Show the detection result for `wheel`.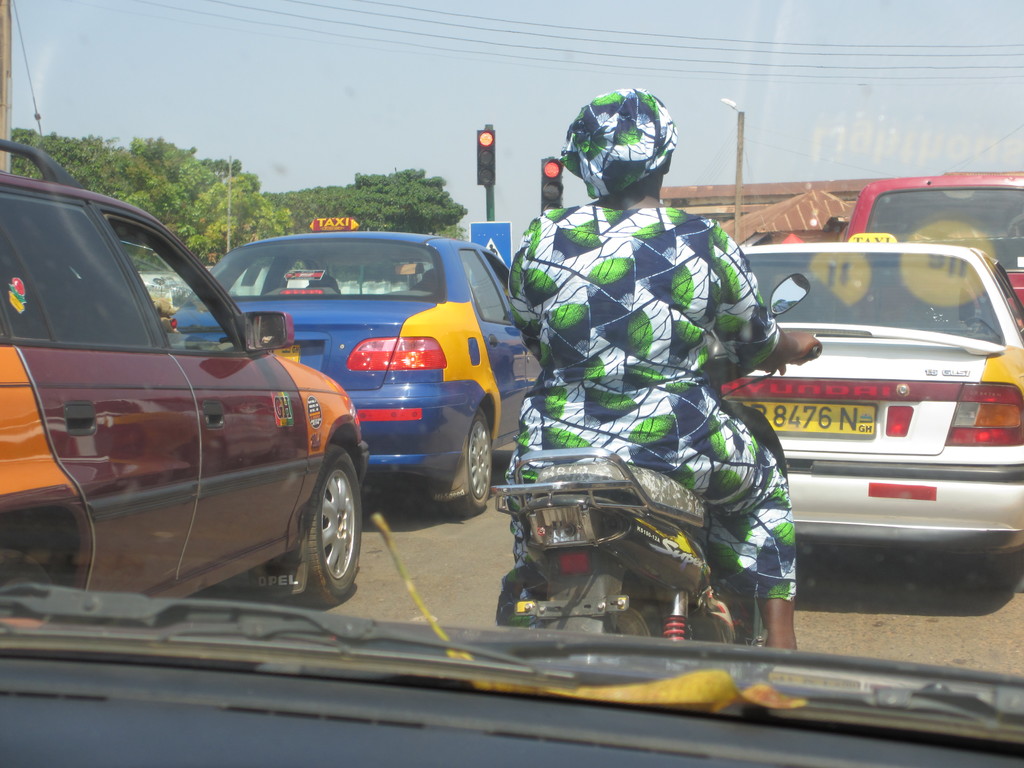
Rect(610, 591, 662, 641).
